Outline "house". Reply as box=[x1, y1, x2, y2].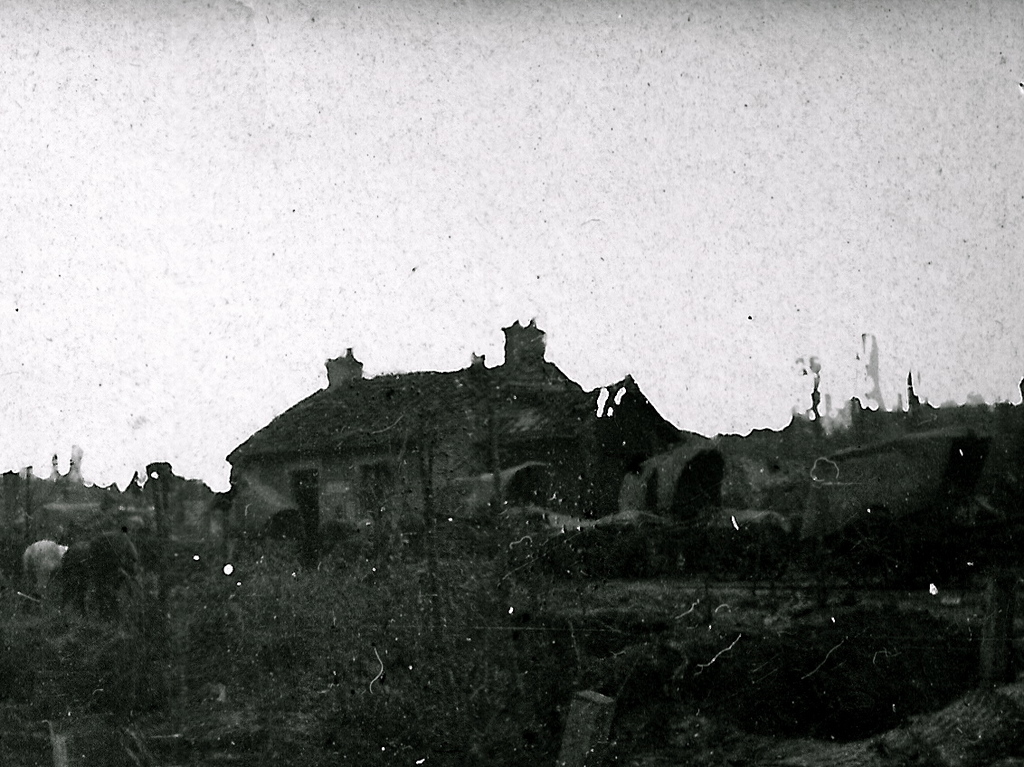
box=[232, 314, 593, 532].
